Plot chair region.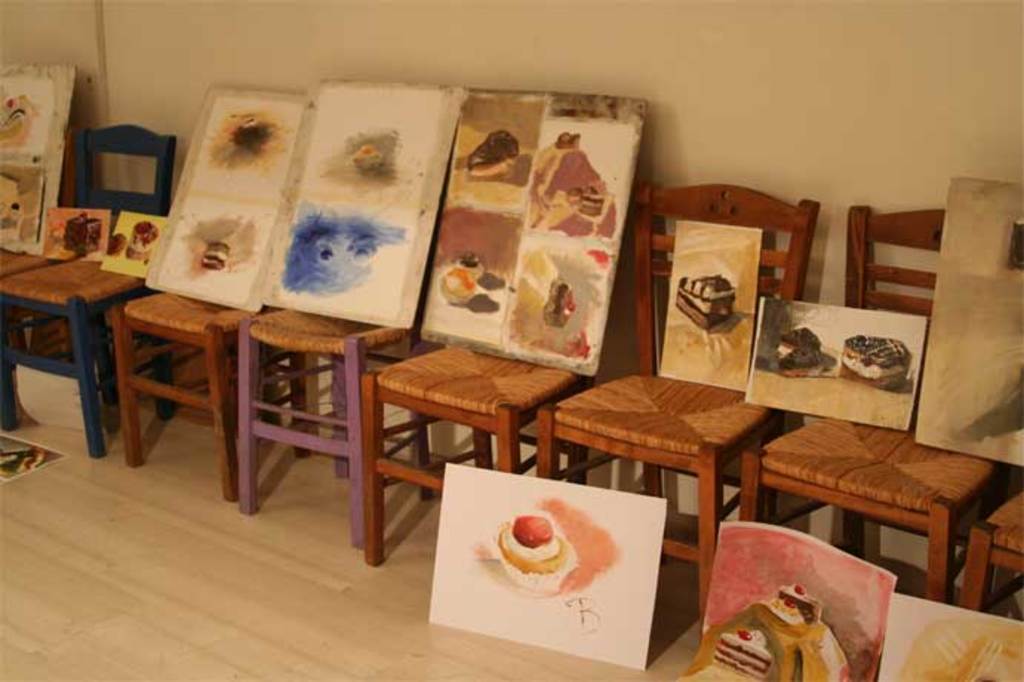
Plotted at l=0, t=123, r=178, b=461.
